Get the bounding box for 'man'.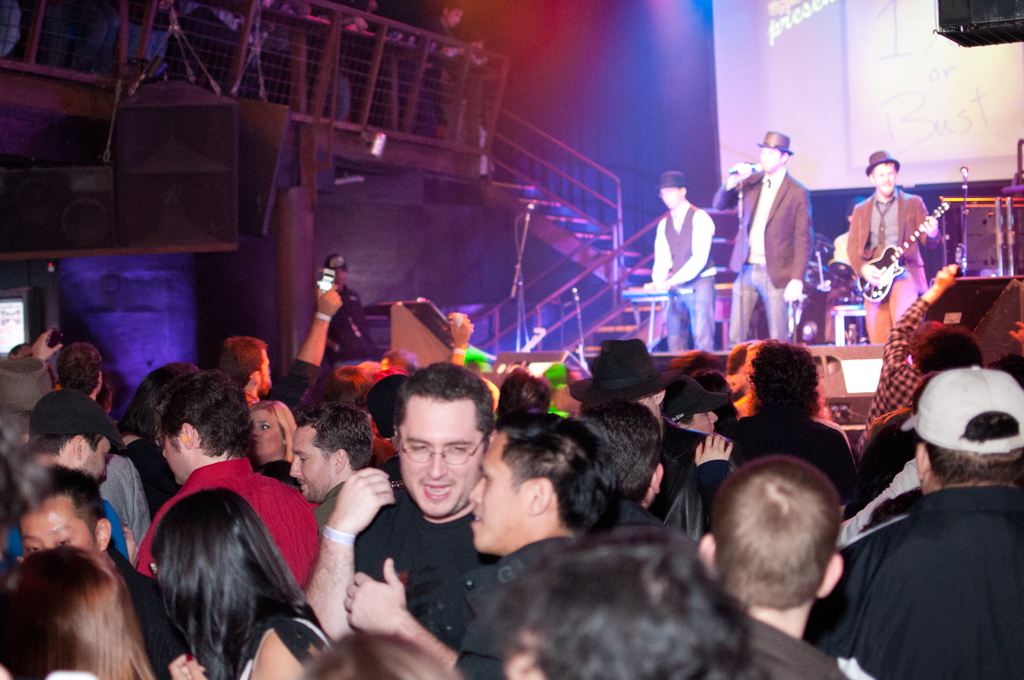
x1=707 y1=136 x2=815 y2=342.
